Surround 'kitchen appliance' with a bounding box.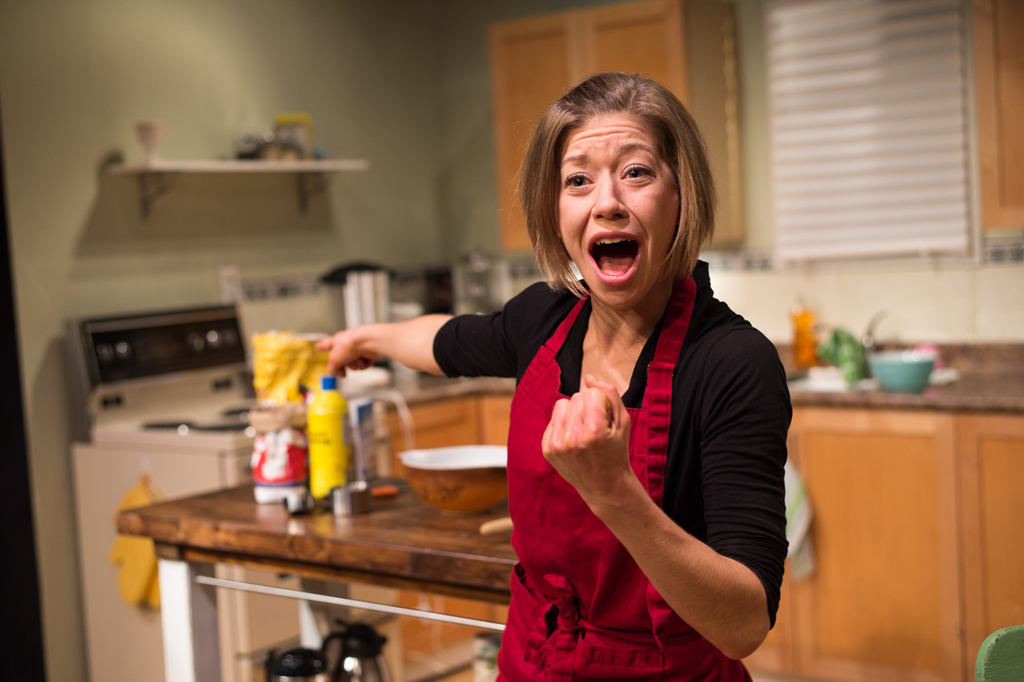
BBox(72, 300, 247, 679).
